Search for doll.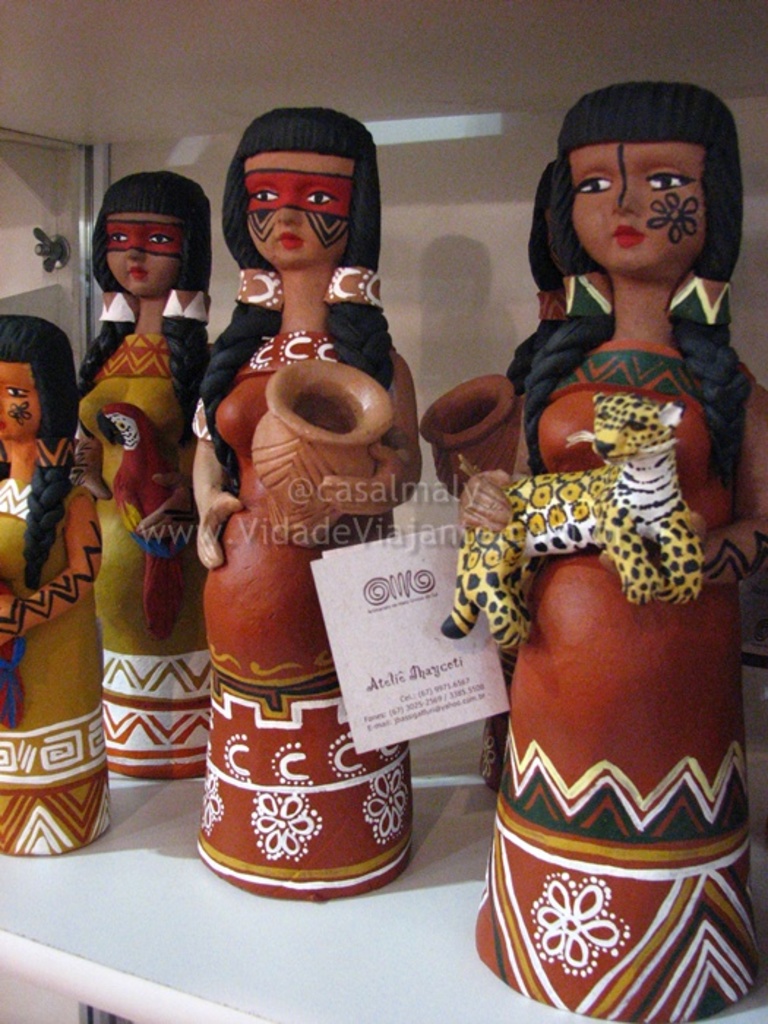
Found at crop(180, 116, 391, 889).
